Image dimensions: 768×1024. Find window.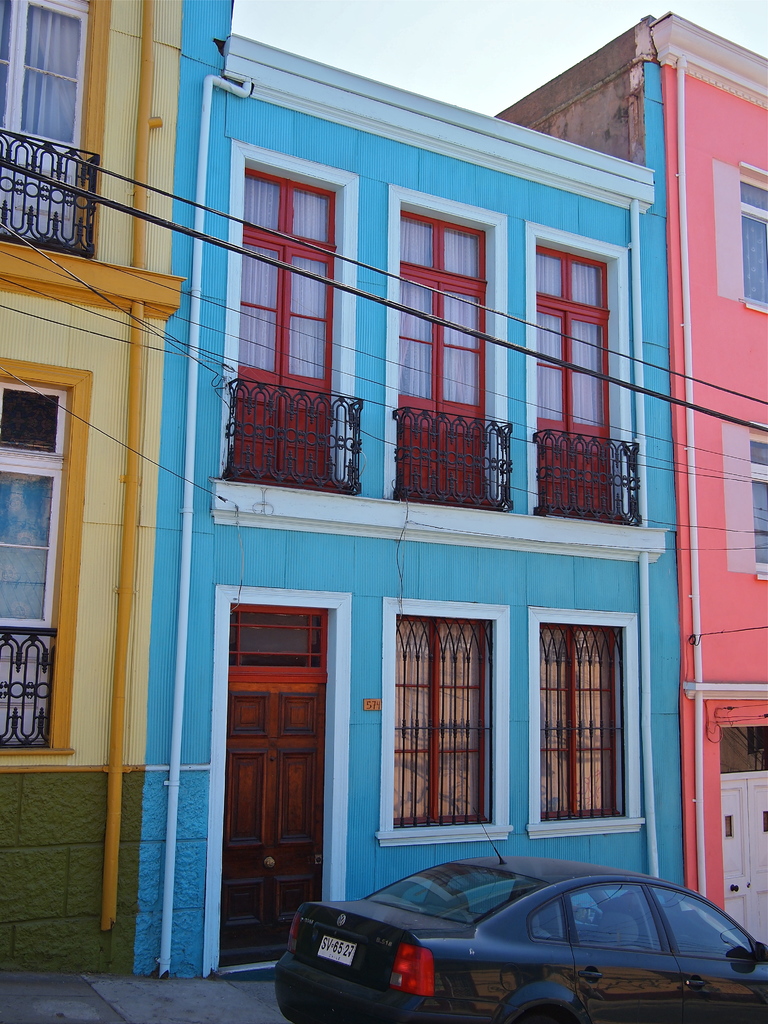
<bbox>708, 161, 767, 310</bbox>.
